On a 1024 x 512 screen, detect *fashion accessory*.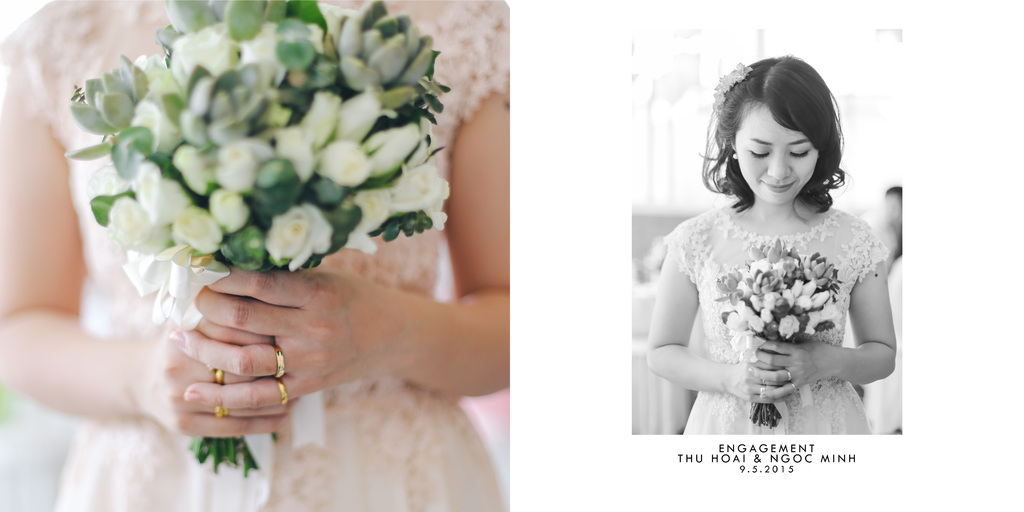
box(211, 402, 228, 419).
